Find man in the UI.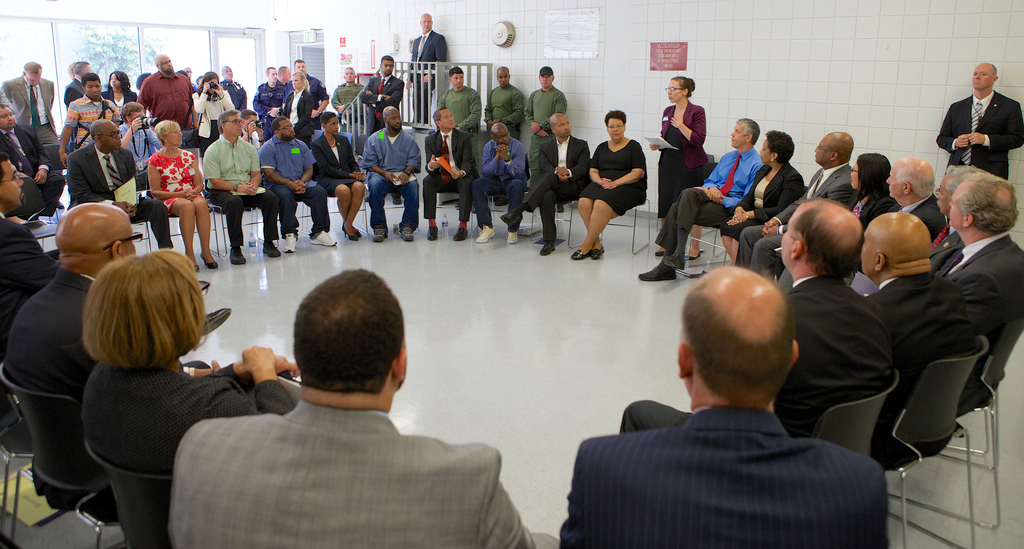
UI element at 523, 59, 568, 192.
